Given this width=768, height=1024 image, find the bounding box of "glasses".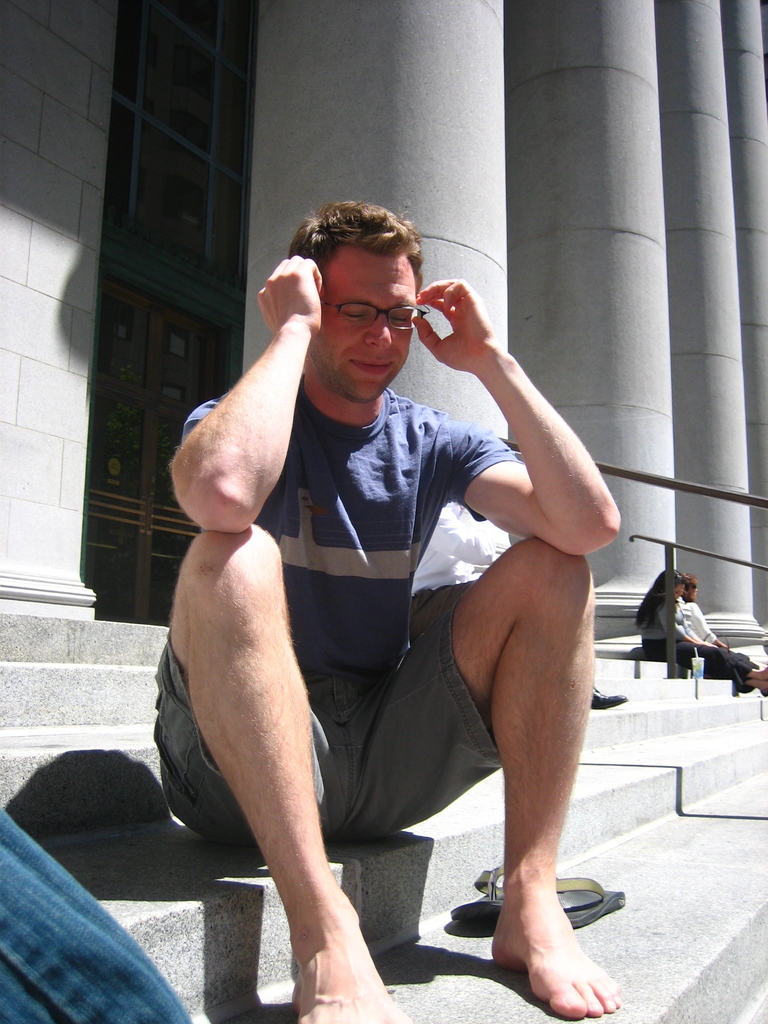
[317,301,428,332].
